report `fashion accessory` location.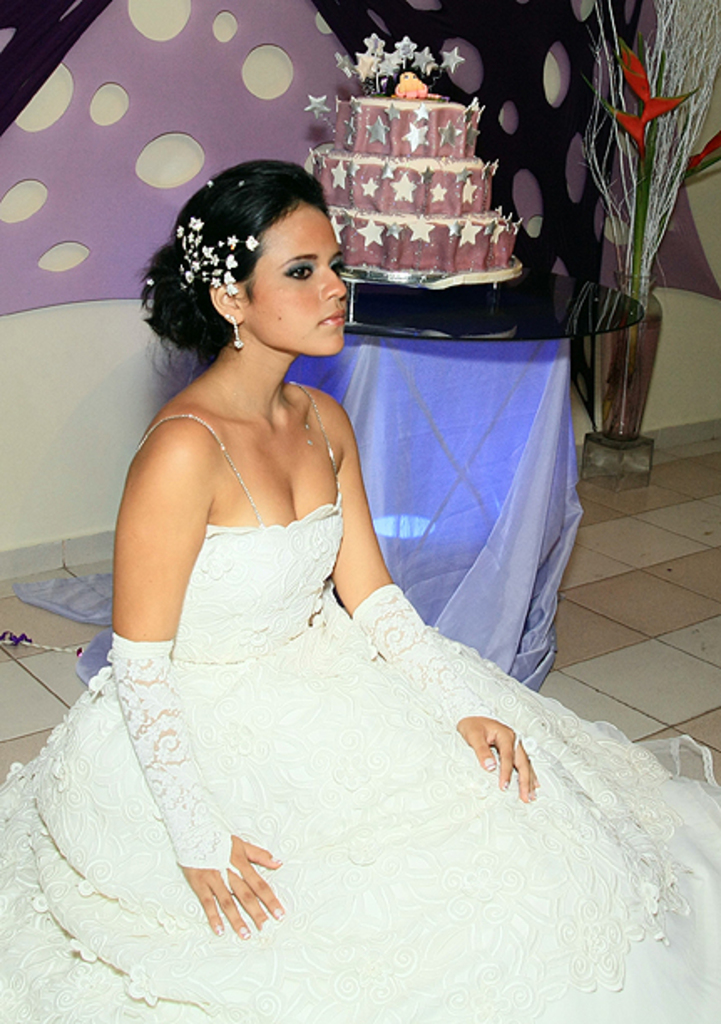
Report: [238, 184, 244, 186].
